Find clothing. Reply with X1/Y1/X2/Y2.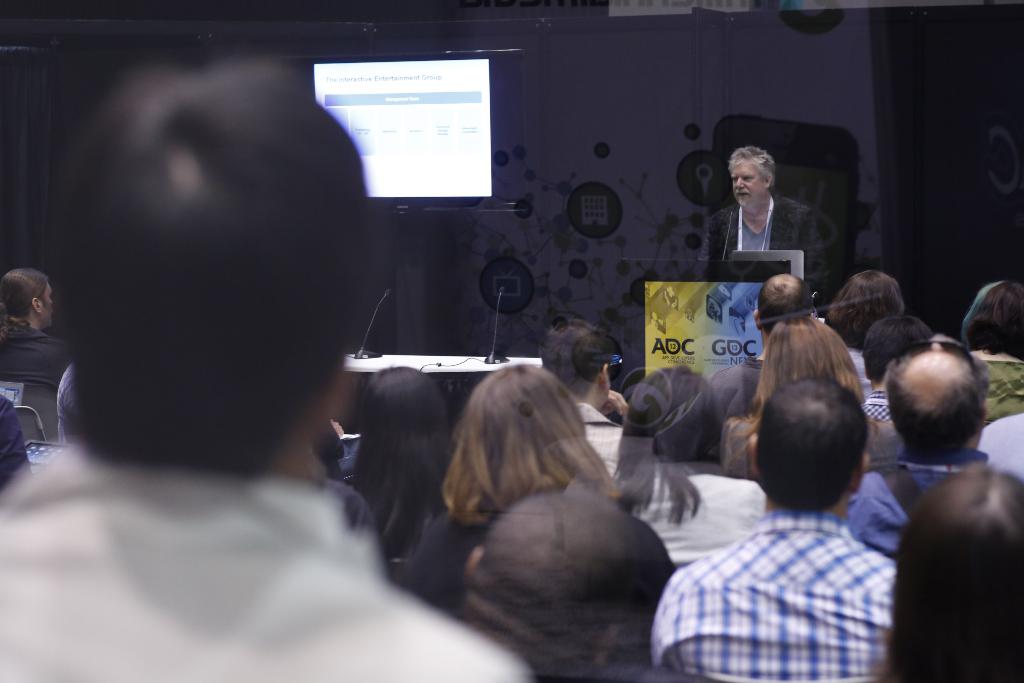
972/356/1023/422.
